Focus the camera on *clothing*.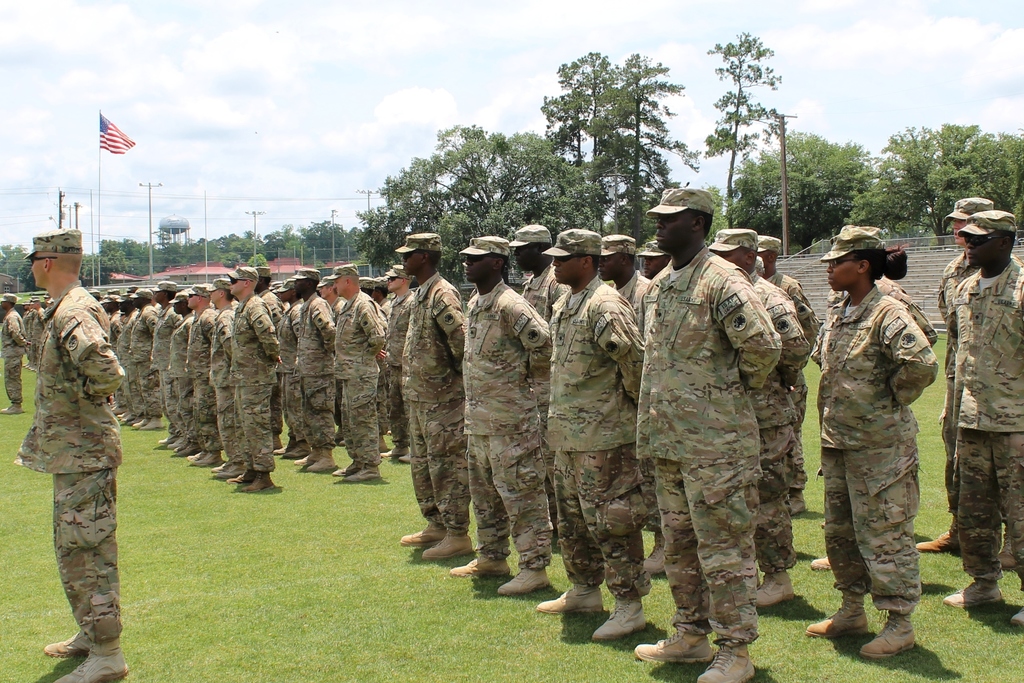
Focus region: <region>256, 288, 287, 323</region>.
